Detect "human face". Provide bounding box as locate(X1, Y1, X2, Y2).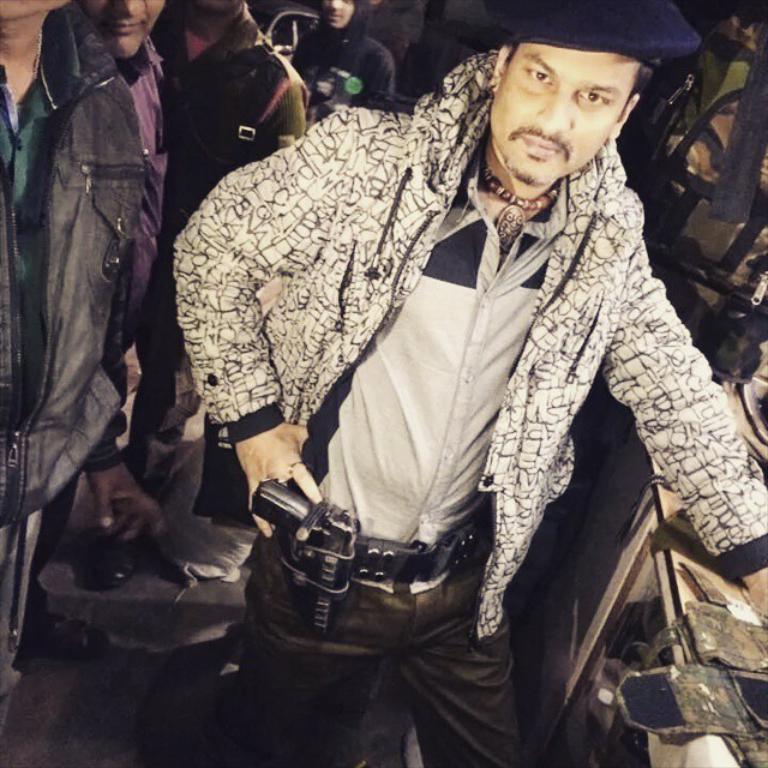
locate(491, 49, 637, 187).
